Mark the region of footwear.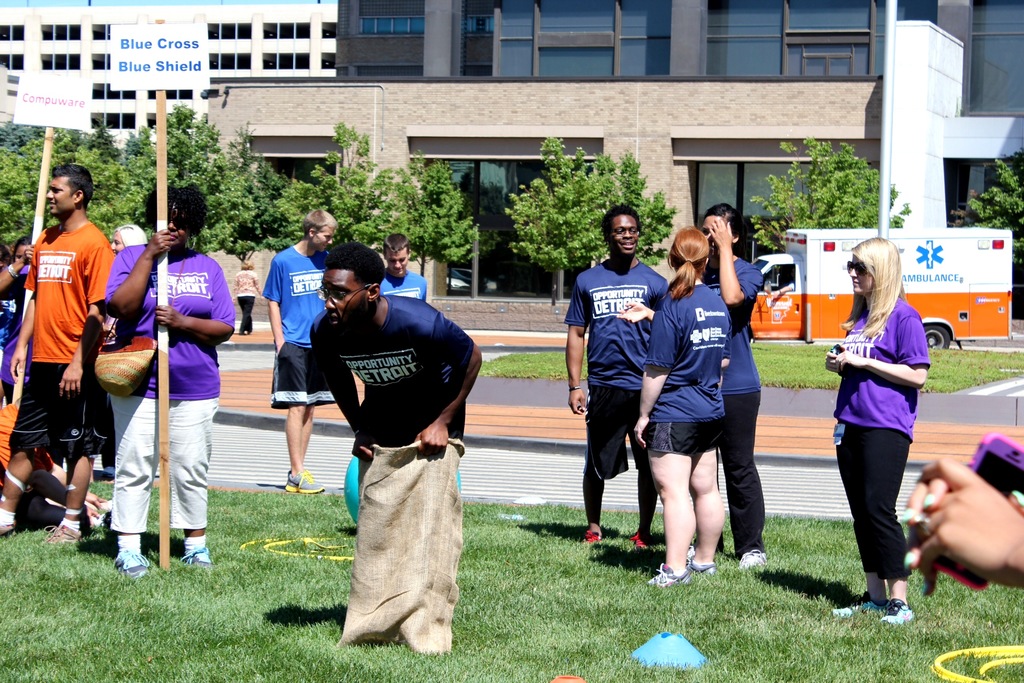
Region: (580,530,597,546).
